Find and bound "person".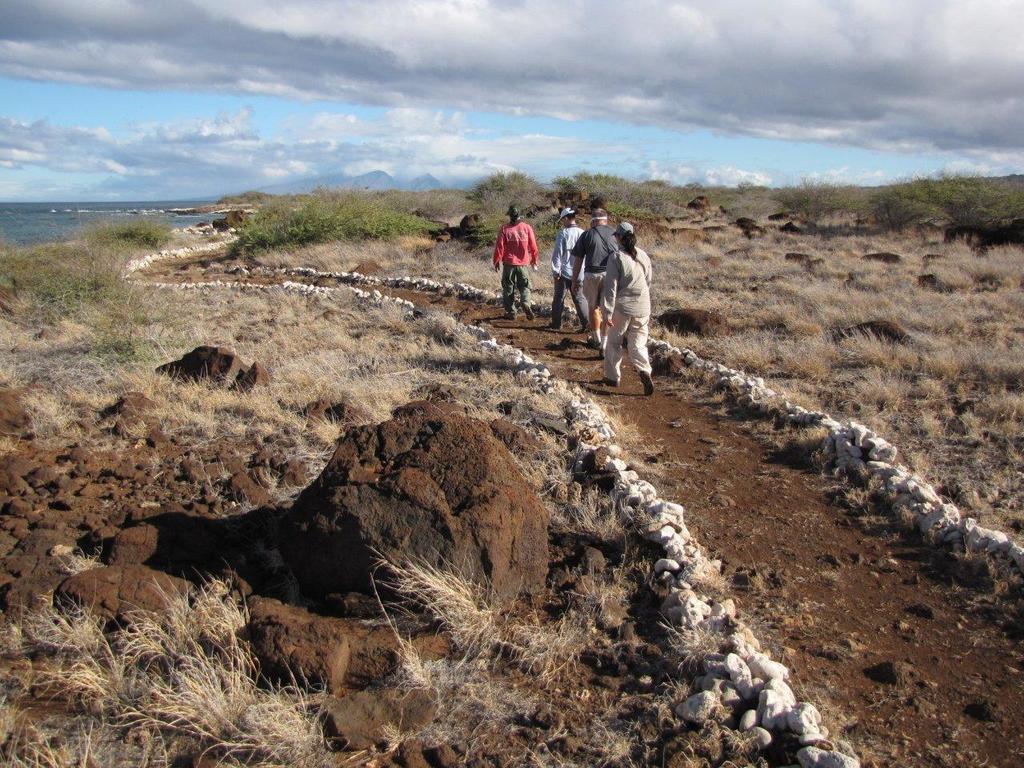
Bound: box=[567, 202, 619, 342].
